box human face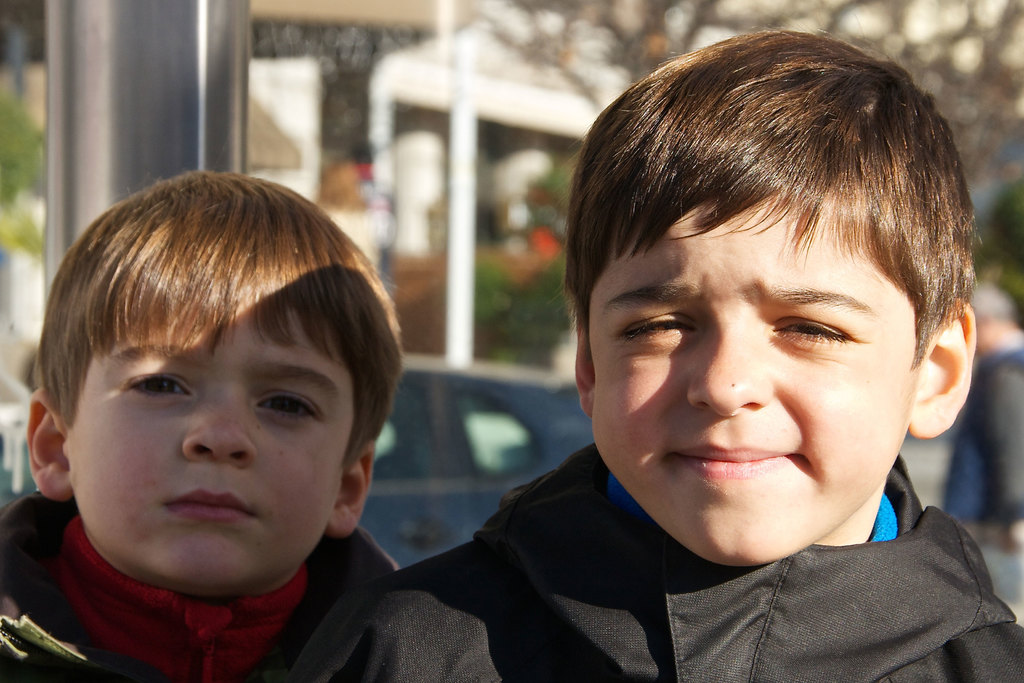
select_region(69, 291, 354, 591)
